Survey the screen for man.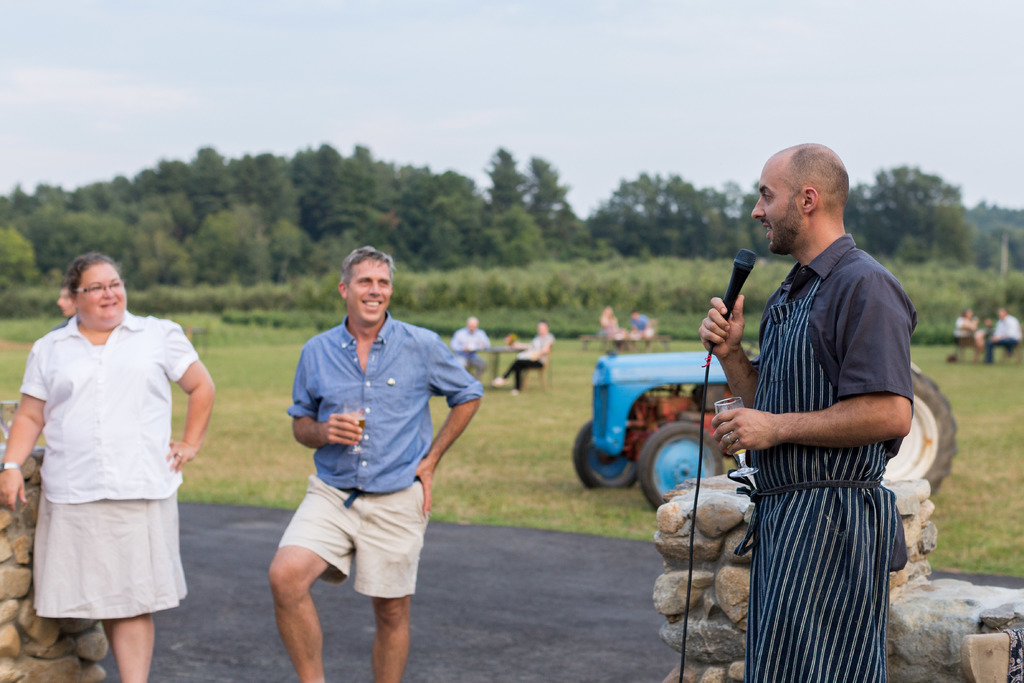
Survey found: bbox=[627, 309, 652, 352].
